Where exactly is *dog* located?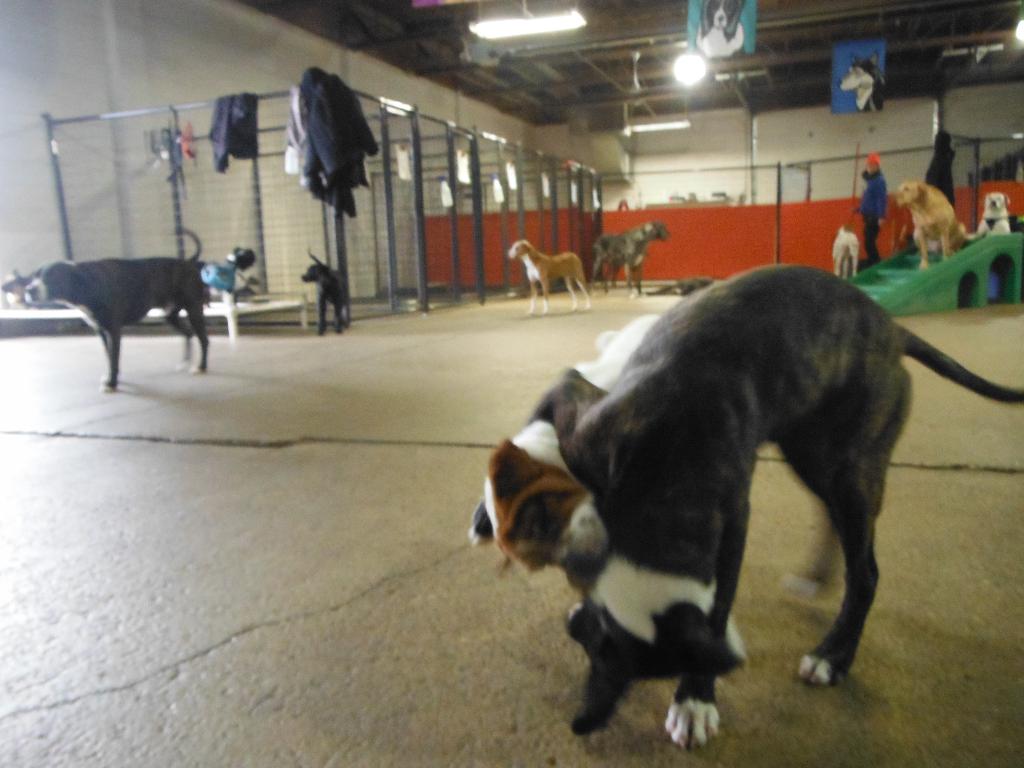
Its bounding box is [504,236,591,314].
